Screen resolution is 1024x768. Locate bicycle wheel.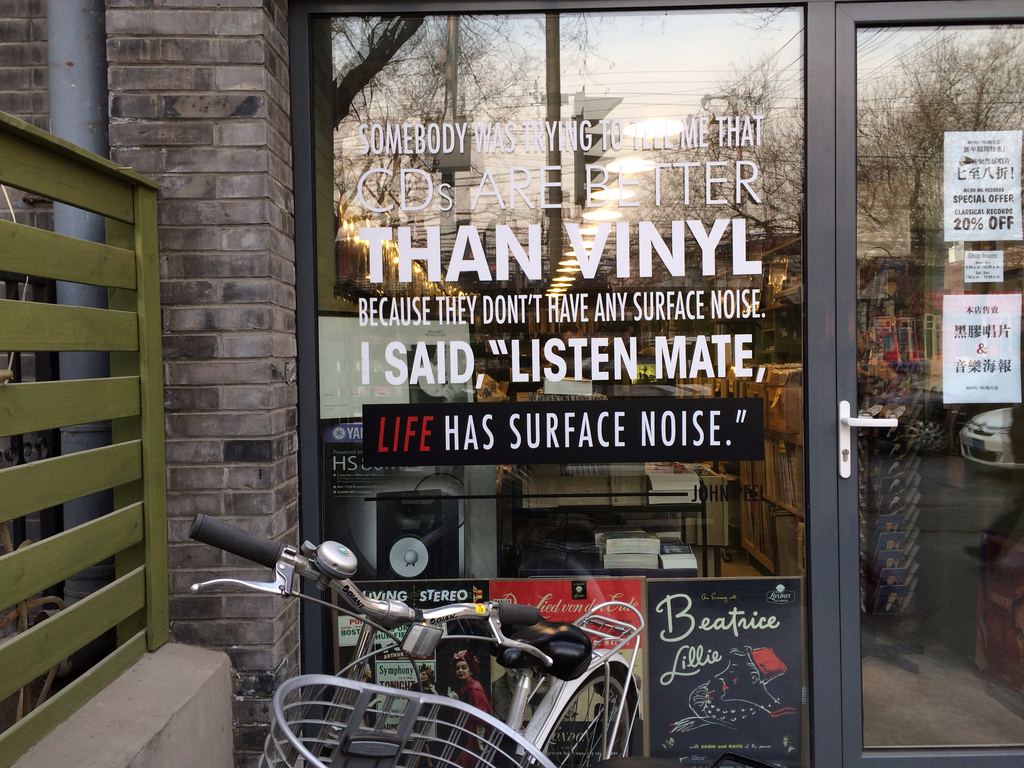
{"x1": 514, "y1": 668, "x2": 638, "y2": 767}.
